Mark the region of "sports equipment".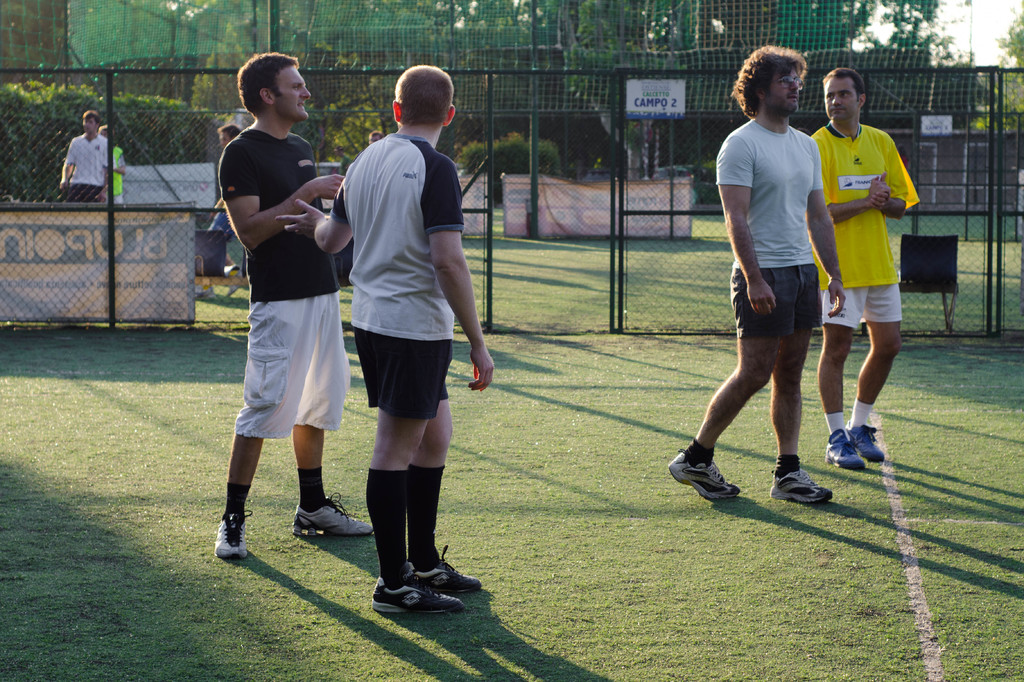
Region: rect(376, 569, 461, 607).
